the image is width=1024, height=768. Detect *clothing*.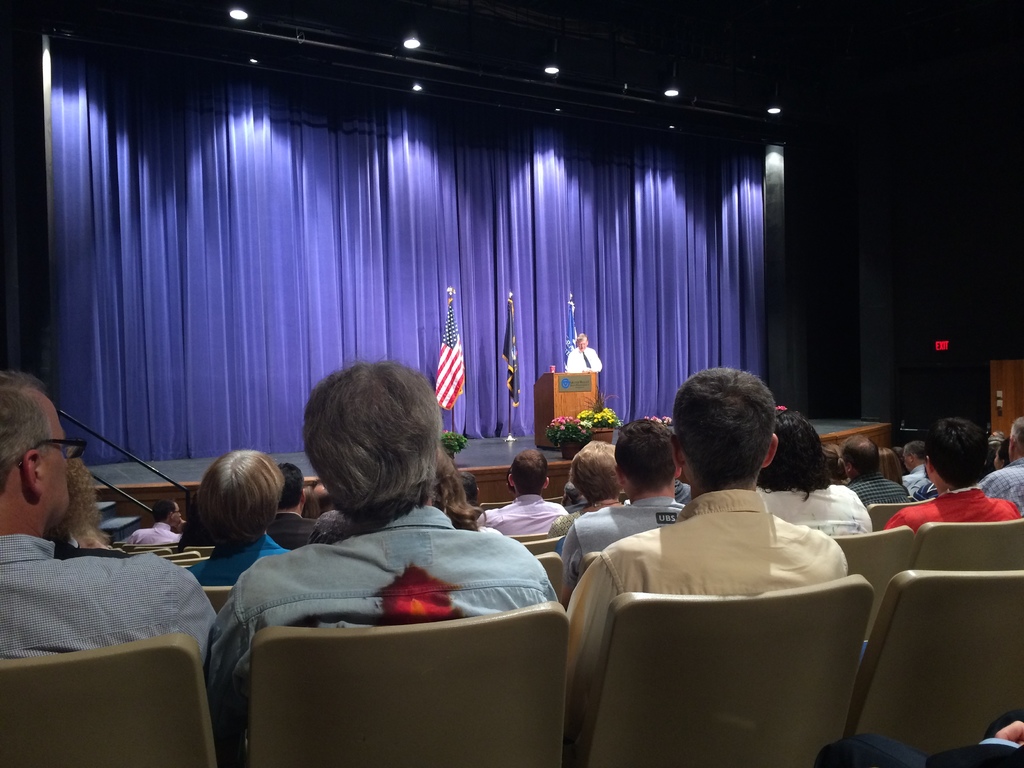
Detection: 124, 524, 186, 561.
